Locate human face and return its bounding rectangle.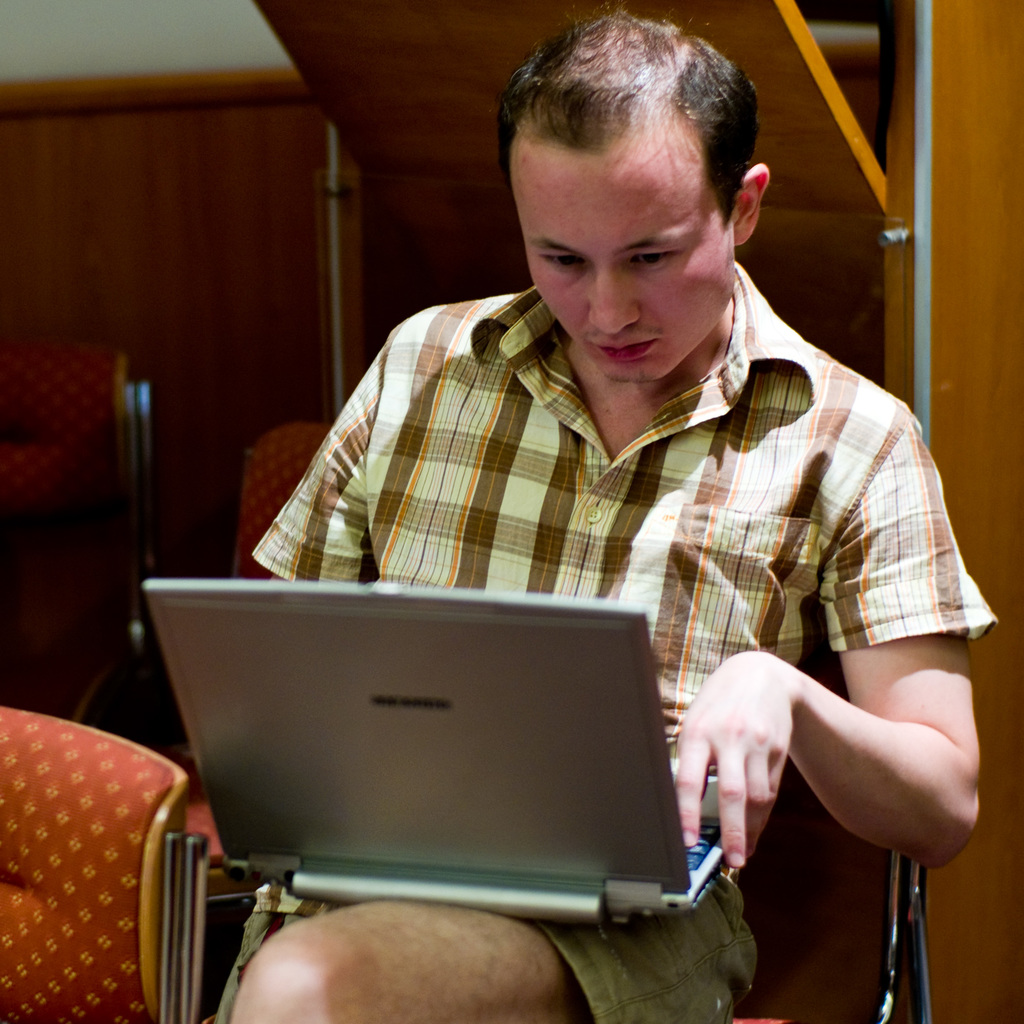
bbox(518, 153, 746, 380).
